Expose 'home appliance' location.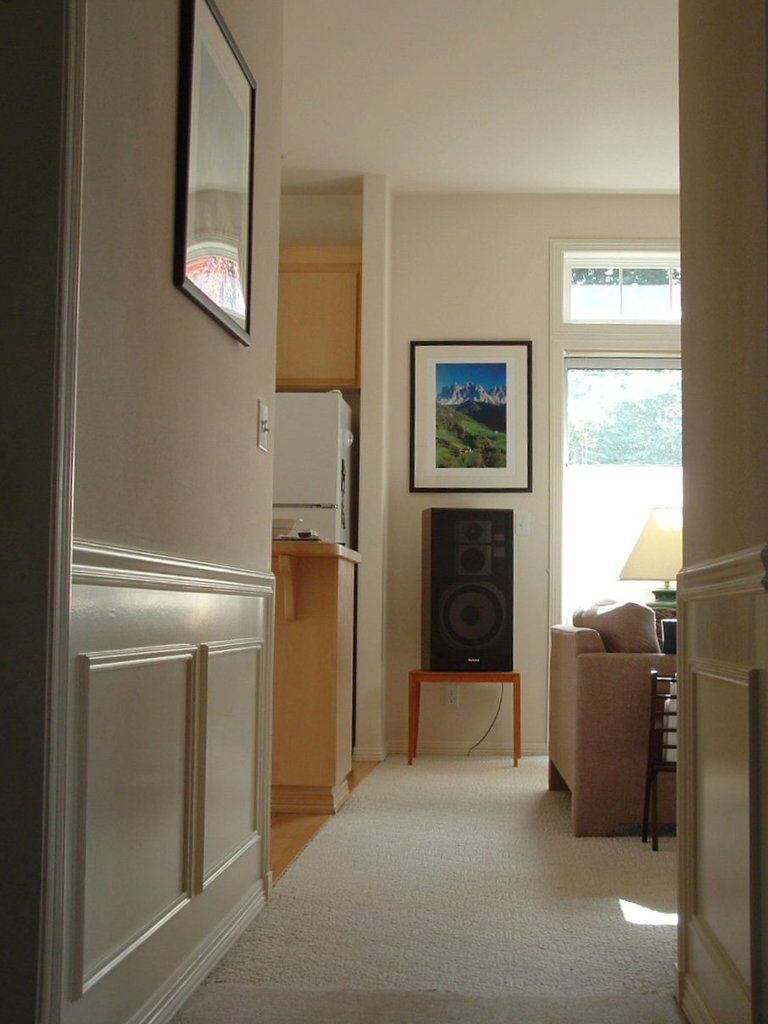
Exposed at (left=270, top=391, right=359, bottom=548).
